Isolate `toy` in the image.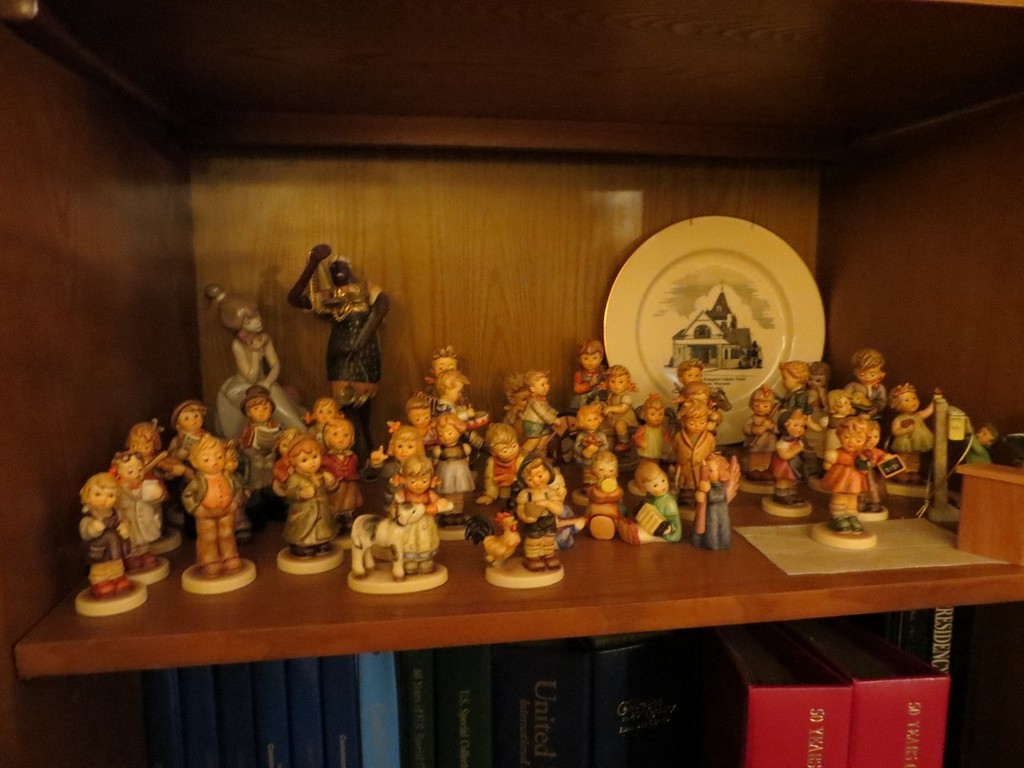
Isolated region: region(102, 451, 167, 568).
